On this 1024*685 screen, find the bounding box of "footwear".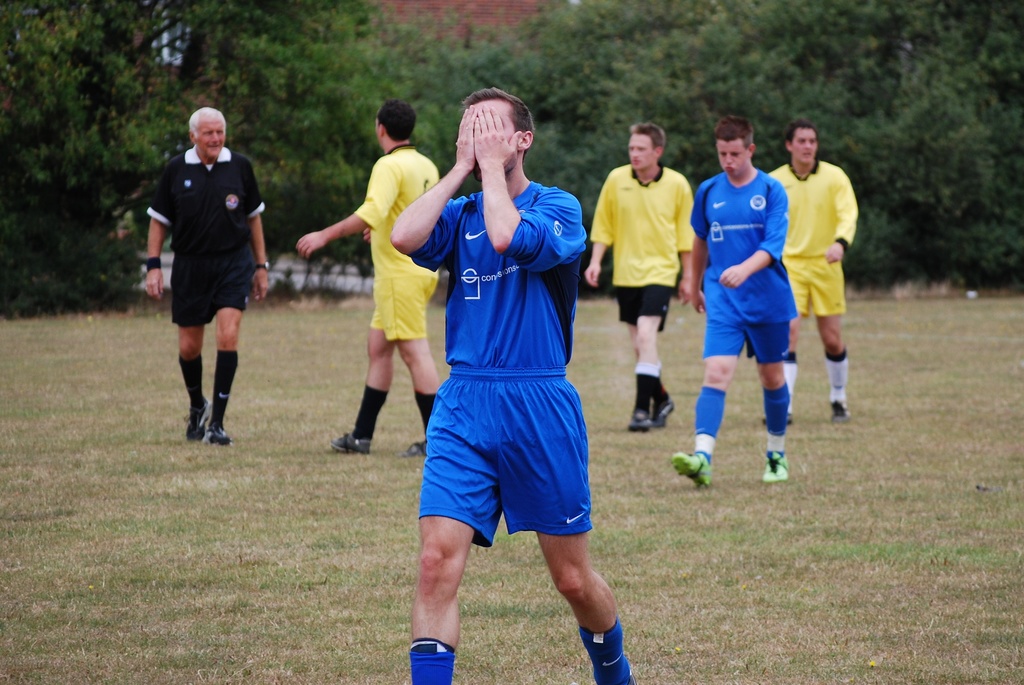
Bounding box: rect(203, 418, 225, 446).
